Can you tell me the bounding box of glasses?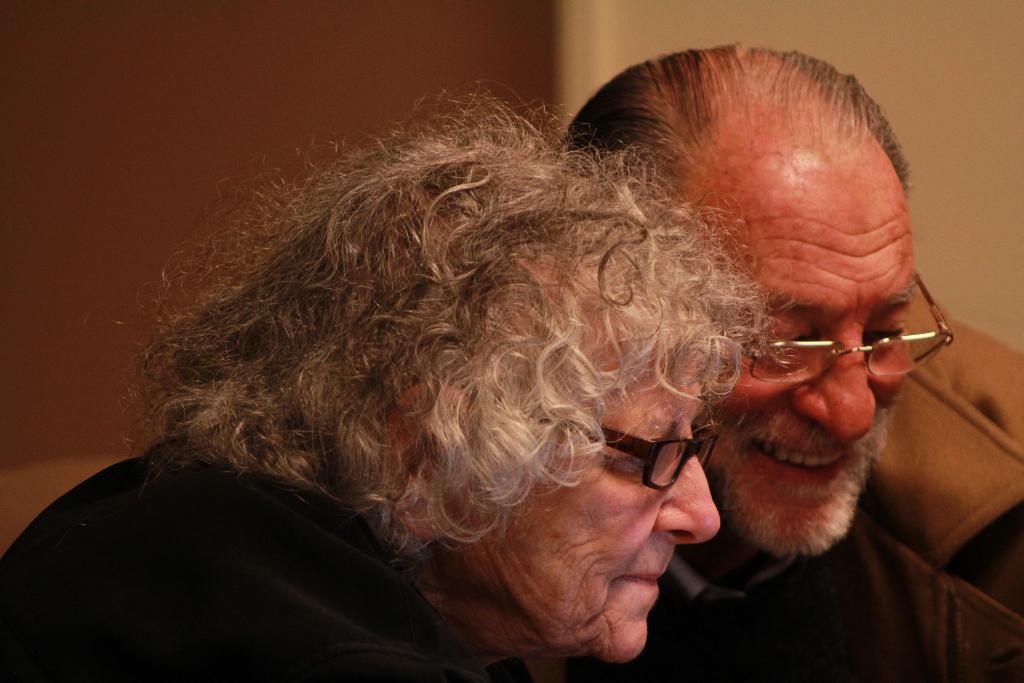
<bbox>540, 417, 725, 493</bbox>.
